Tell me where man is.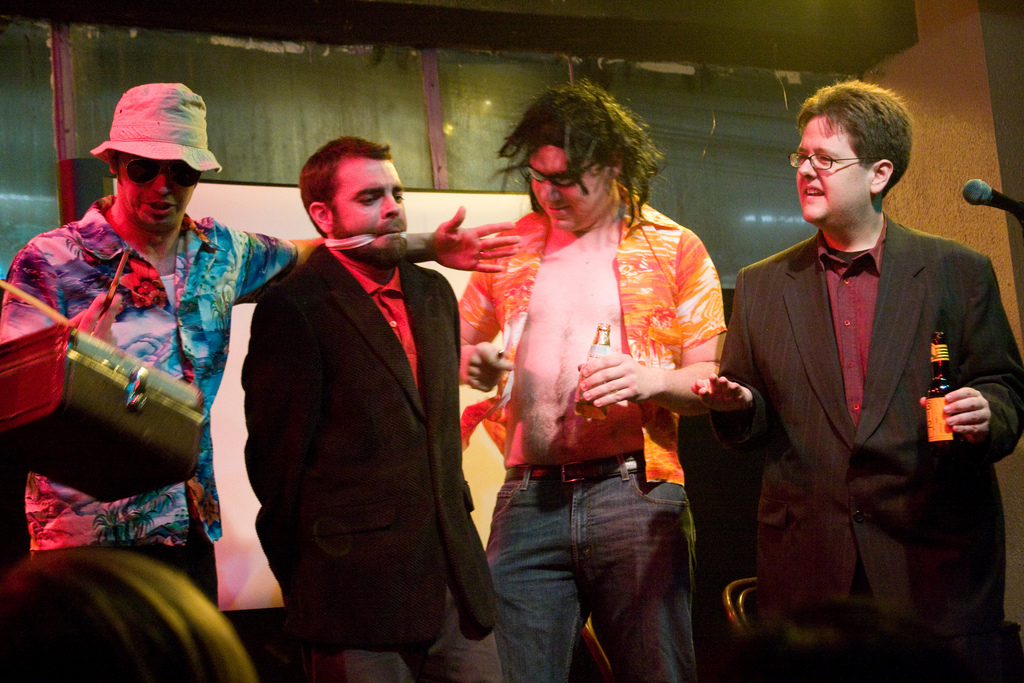
man is at (0,83,520,612).
